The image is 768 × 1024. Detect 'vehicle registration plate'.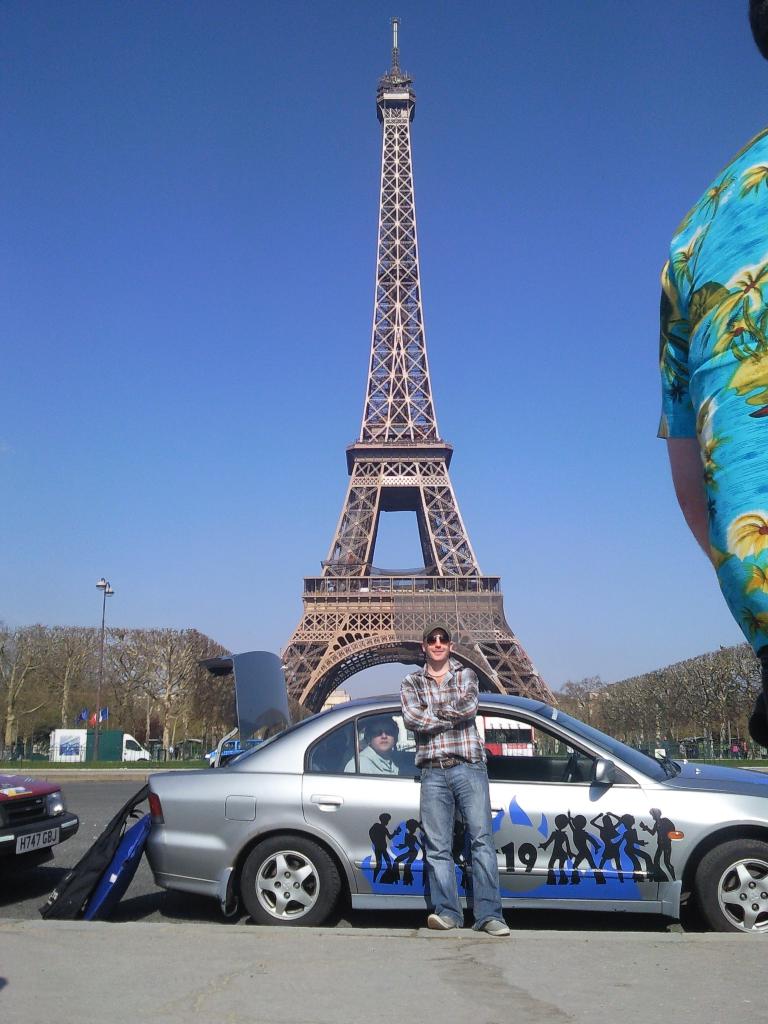
Detection: <bbox>13, 821, 62, 854</bbox>.
